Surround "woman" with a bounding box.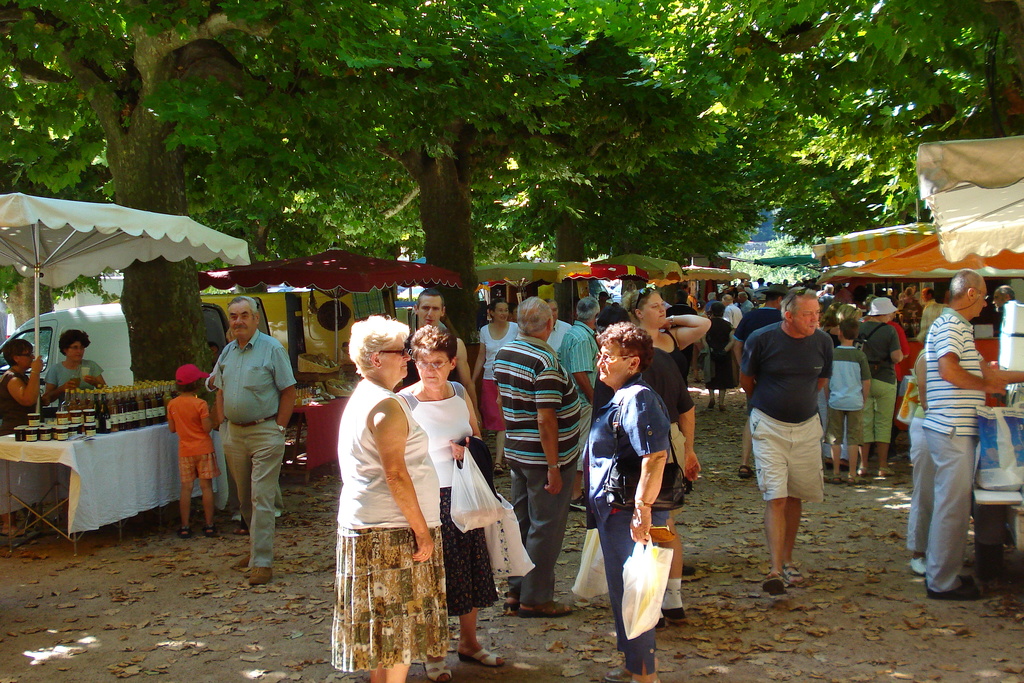
box=[854, 297, 906, 477].
